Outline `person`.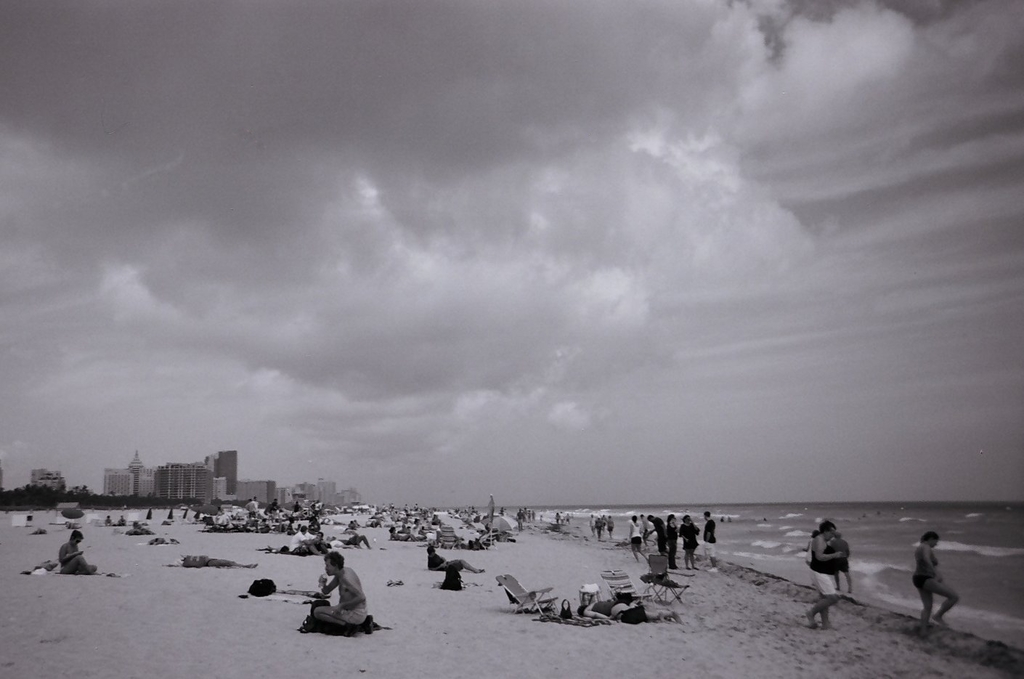
Outline: box=[426, 543, 486, 575].
